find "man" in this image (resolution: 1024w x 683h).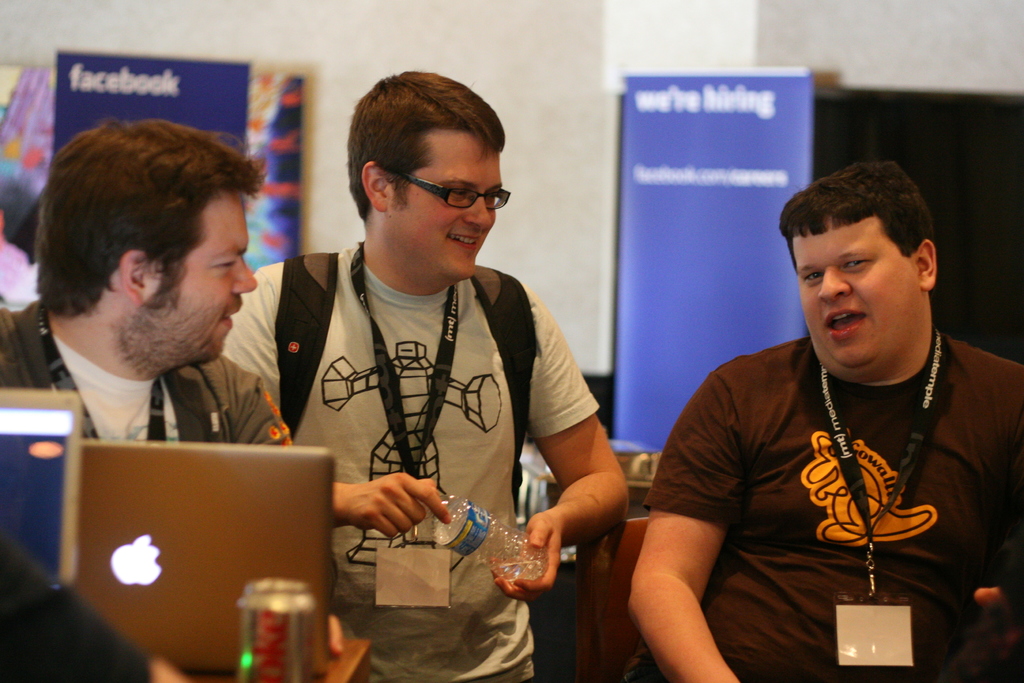
(610, 142, 1004, 682).
